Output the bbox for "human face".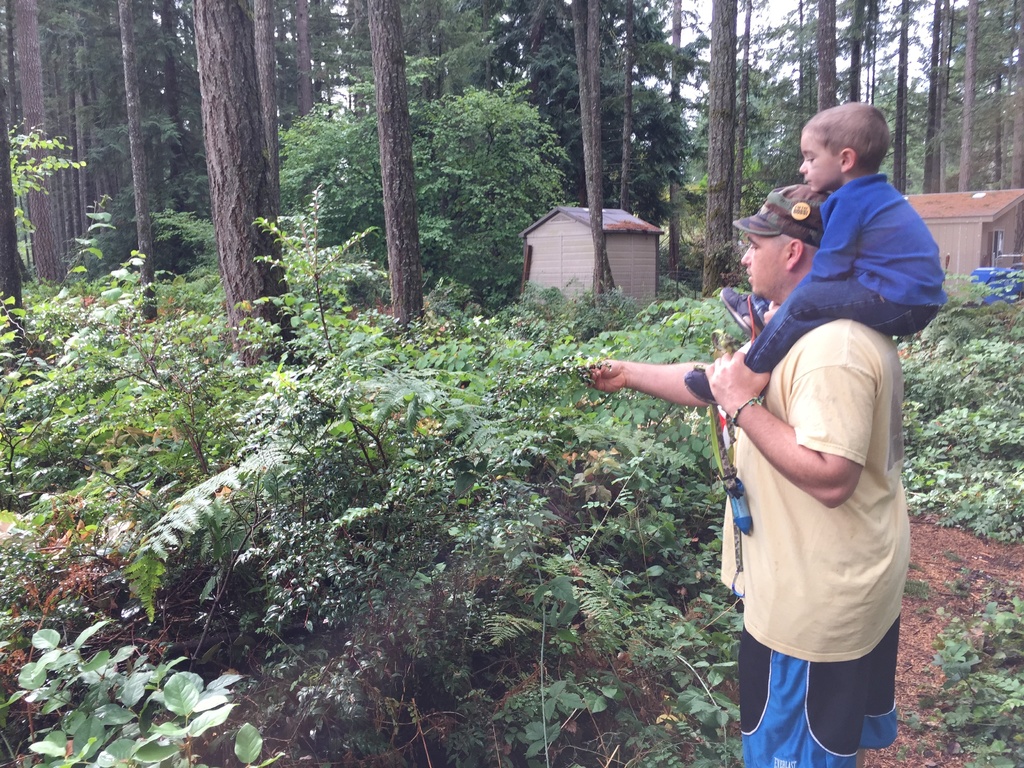
(798, 134, 839, 191).
